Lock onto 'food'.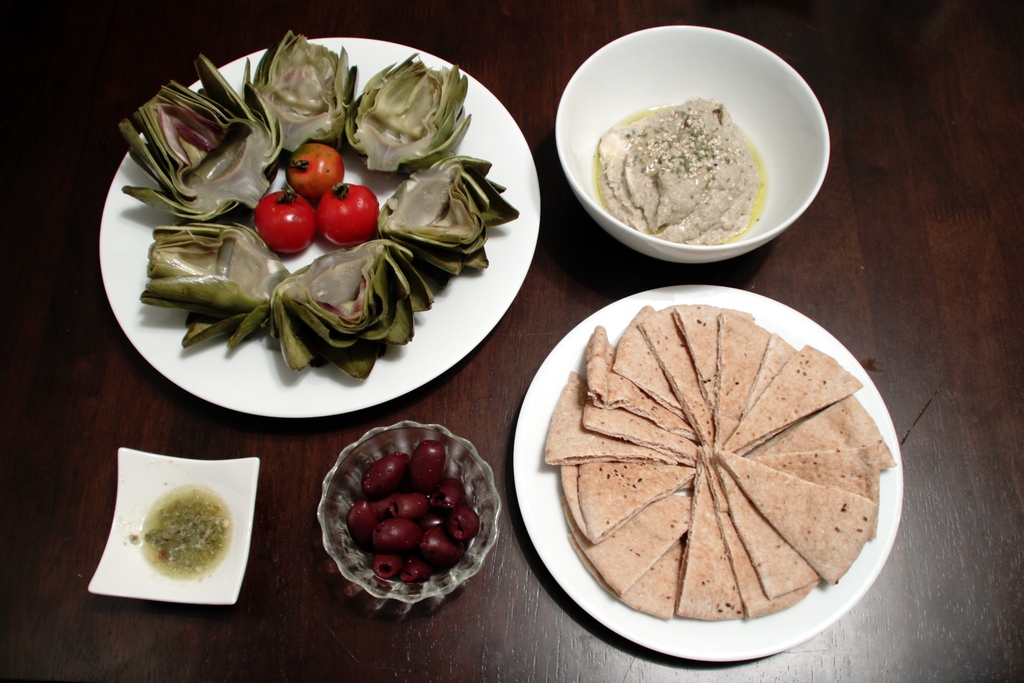
Locked: box=[598, 97, 765, 243].
